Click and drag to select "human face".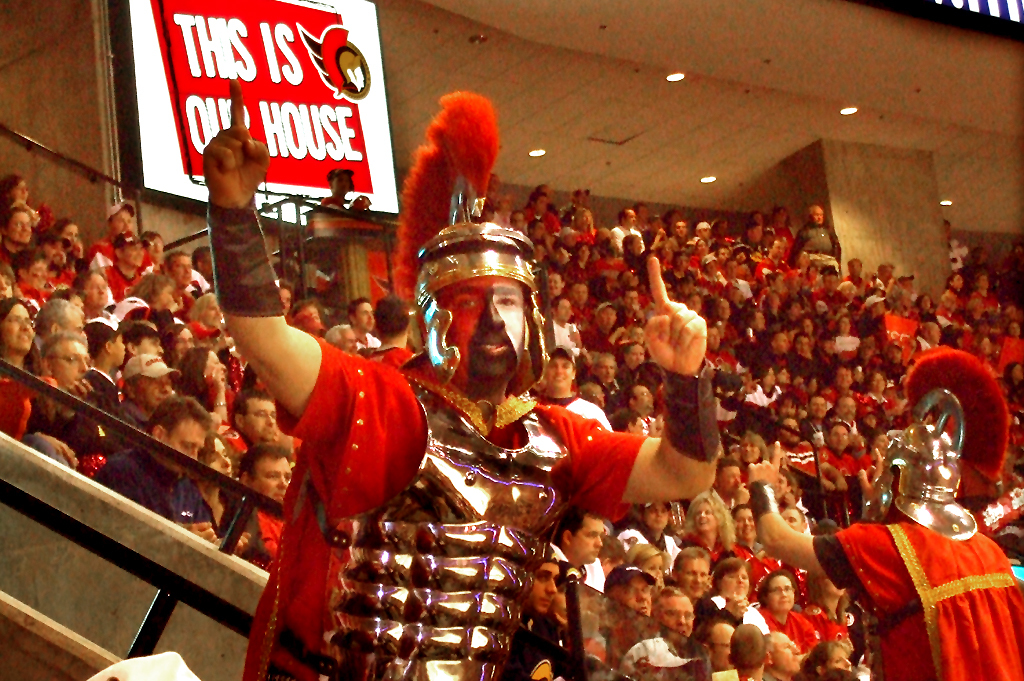
Selection: locate(47, 243, 65, 269).
